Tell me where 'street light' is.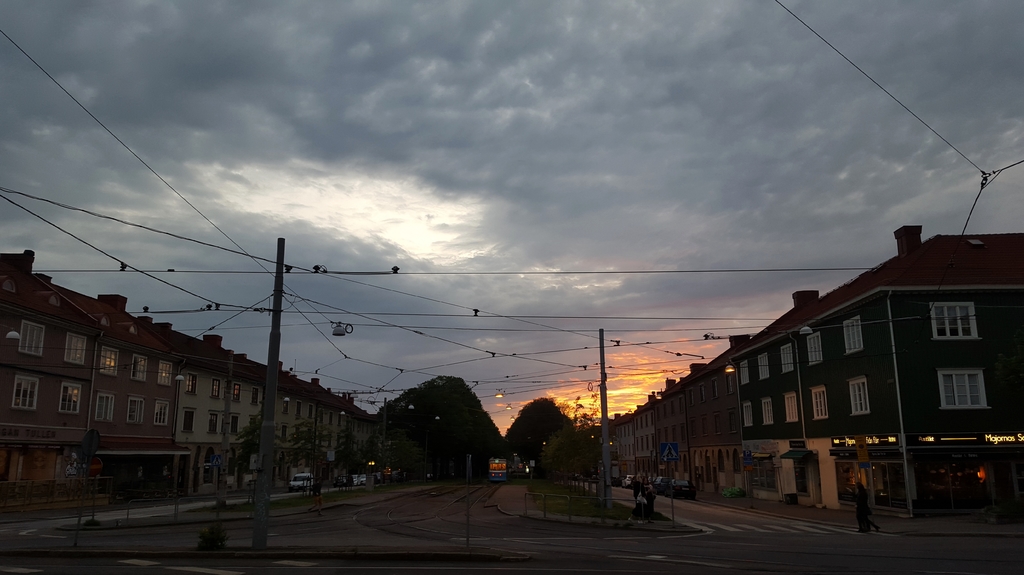
'street light' is at rect(722, 352, 751, 505).
